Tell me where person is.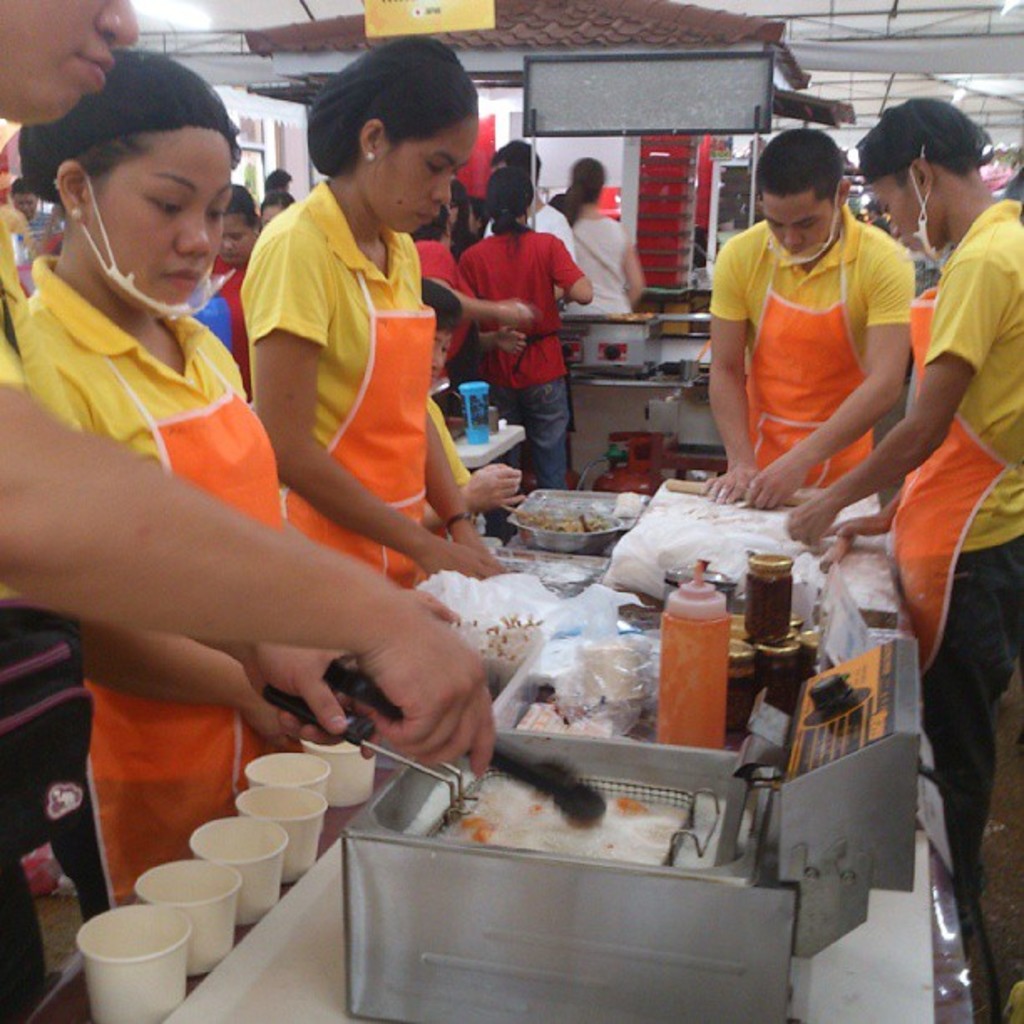
person is at 472,131,574,264.
